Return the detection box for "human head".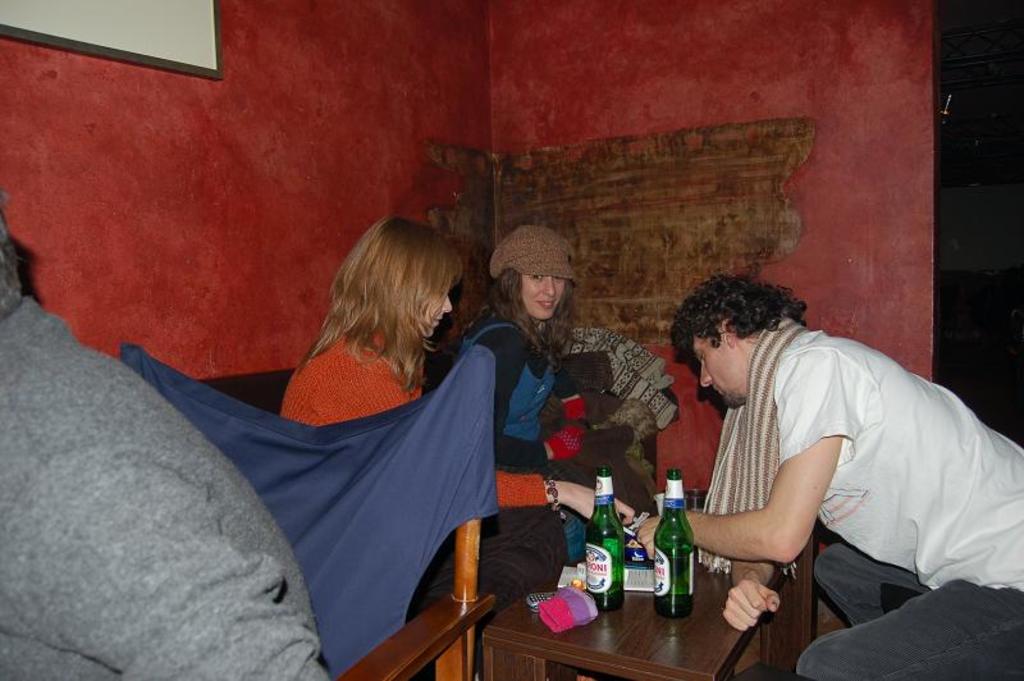
locate(499, 221, 581, 308).
